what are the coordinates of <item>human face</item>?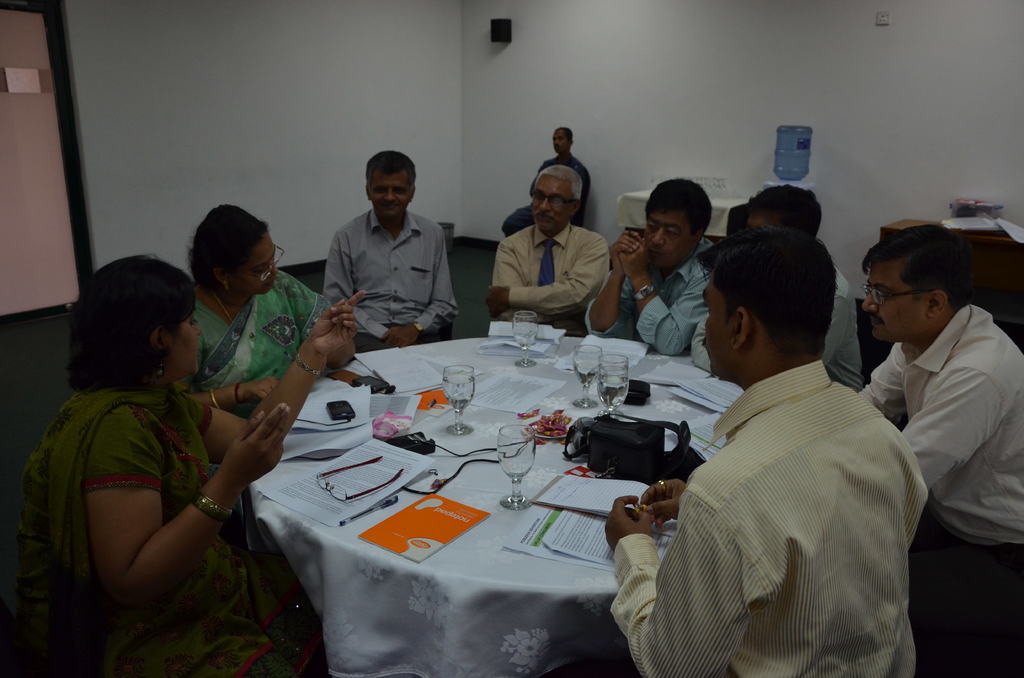
left=645, top=211, right=691, bottom=270.
